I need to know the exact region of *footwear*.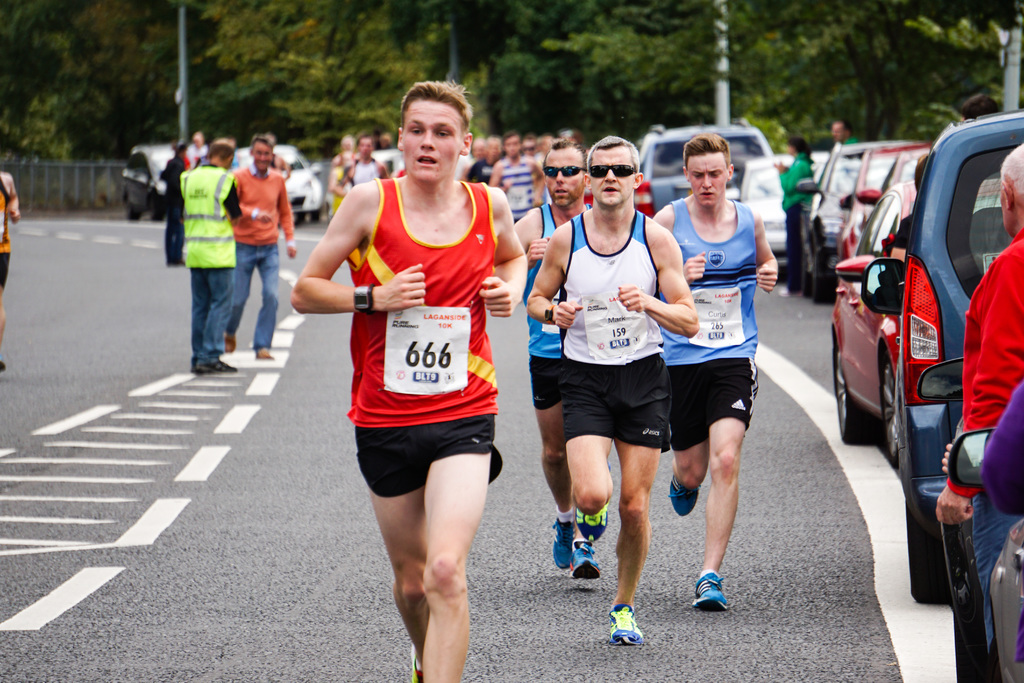
Region: [left=572, top=504, right=610, bottom=543].
